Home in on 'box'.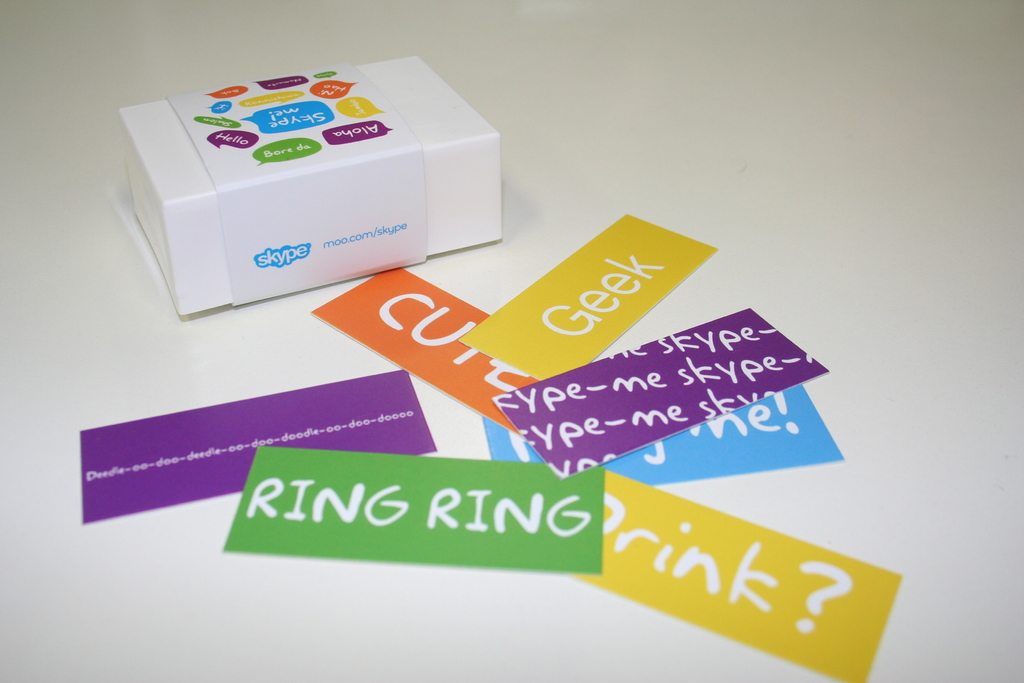
Homed in at 120,54,496,317.
